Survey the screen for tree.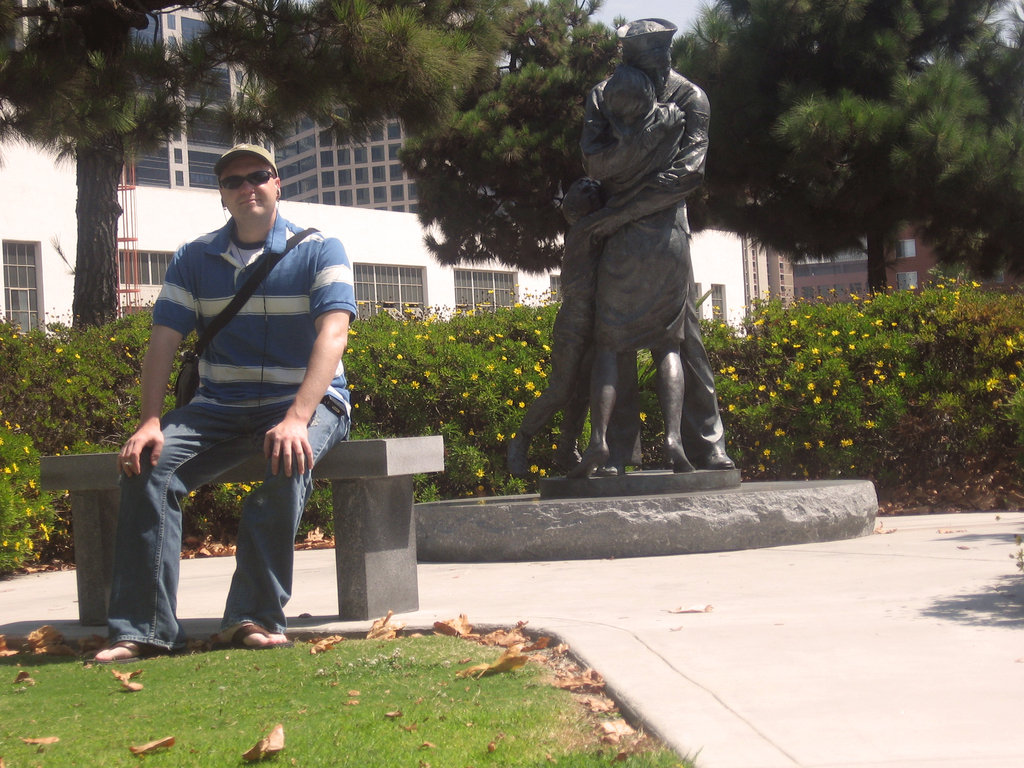
Survey found: Rect(673, 0, 1023, 294).
